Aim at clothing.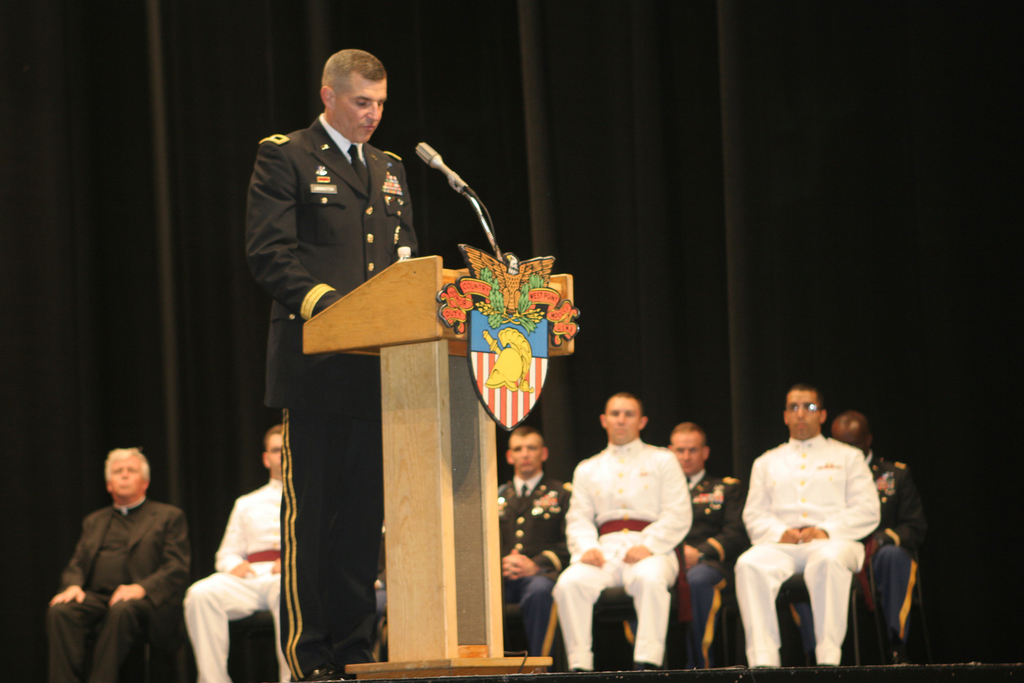
Aimed at rect(45, 463, 191, 680).
